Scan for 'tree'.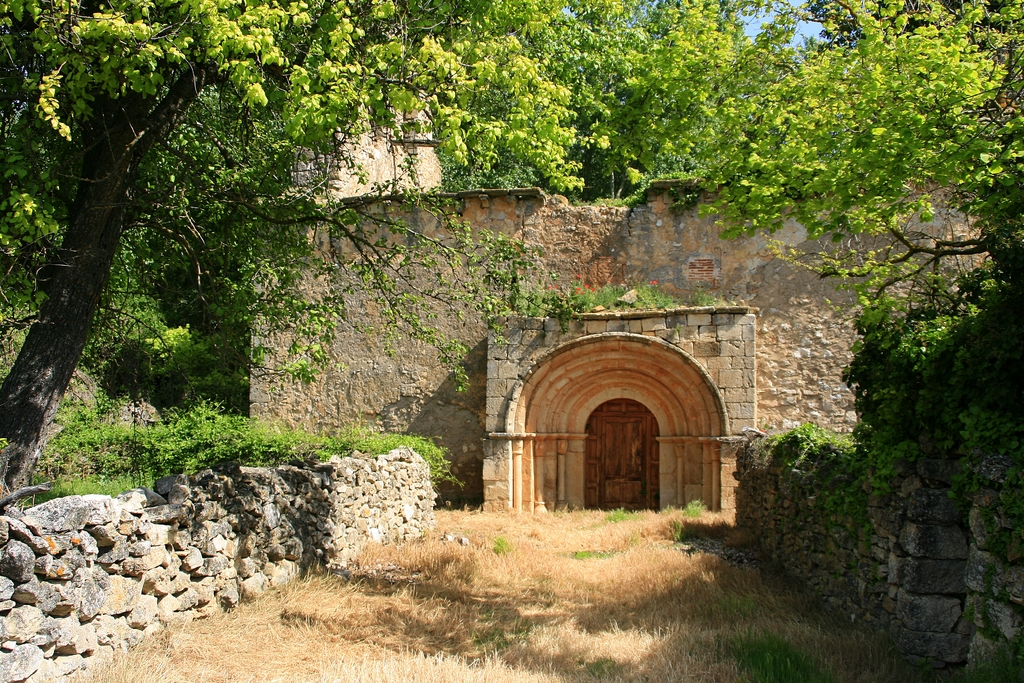
Scan result: Rect(583, 0, 1023, 313).
